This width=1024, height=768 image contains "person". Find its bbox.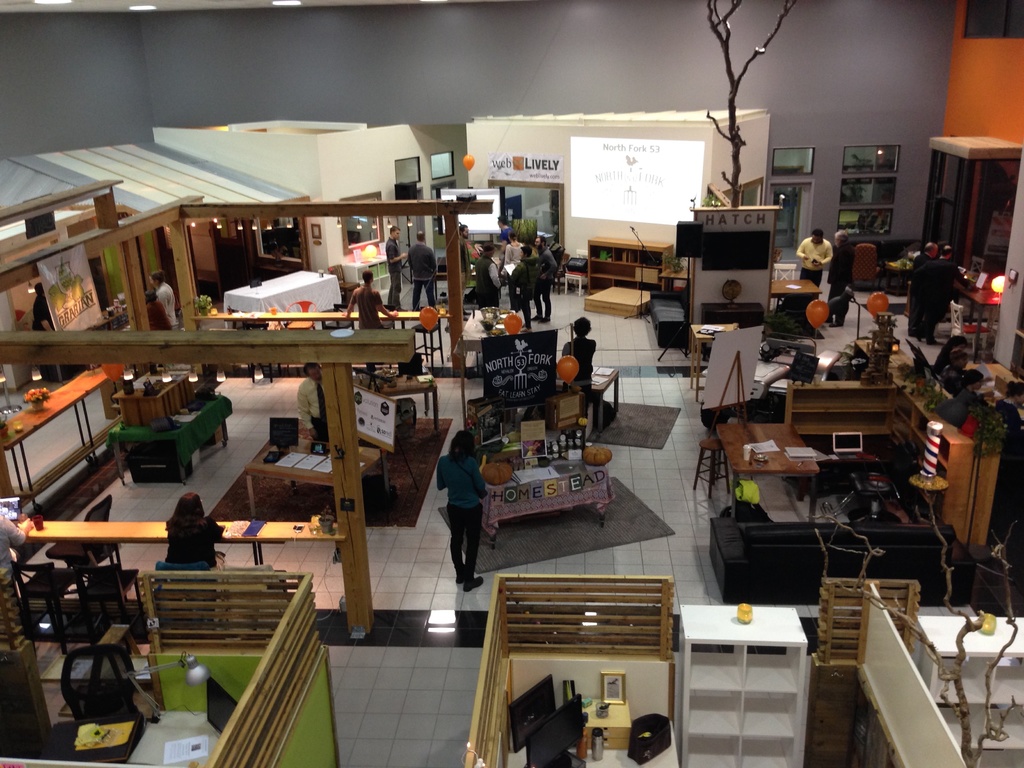
940,352,996,393.
